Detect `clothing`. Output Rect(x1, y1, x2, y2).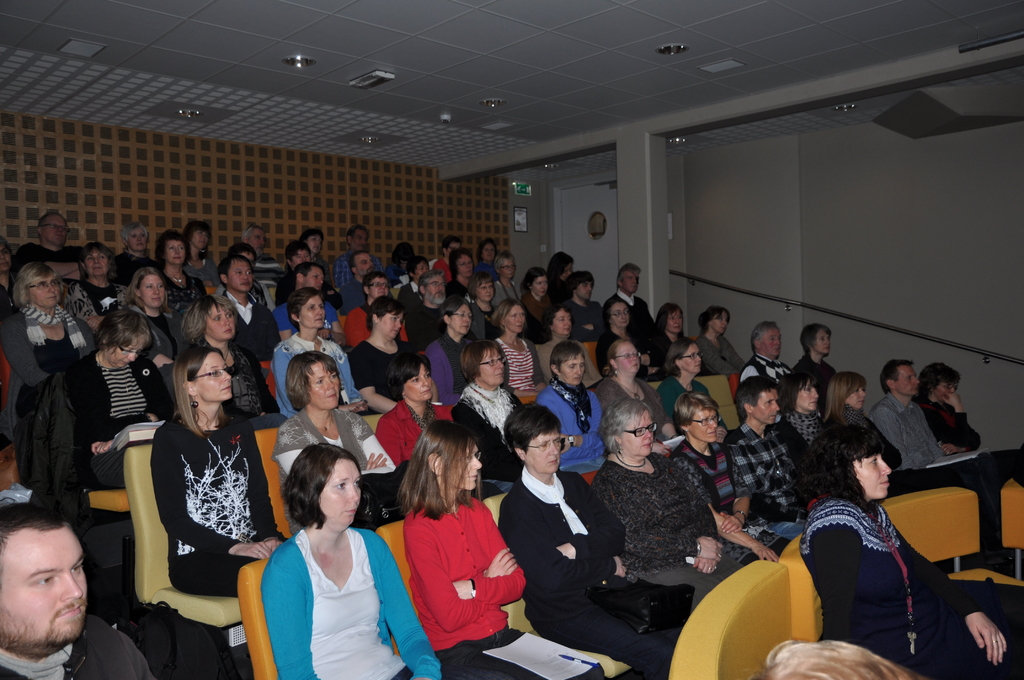
Rect(269, 403, 397, 479).
